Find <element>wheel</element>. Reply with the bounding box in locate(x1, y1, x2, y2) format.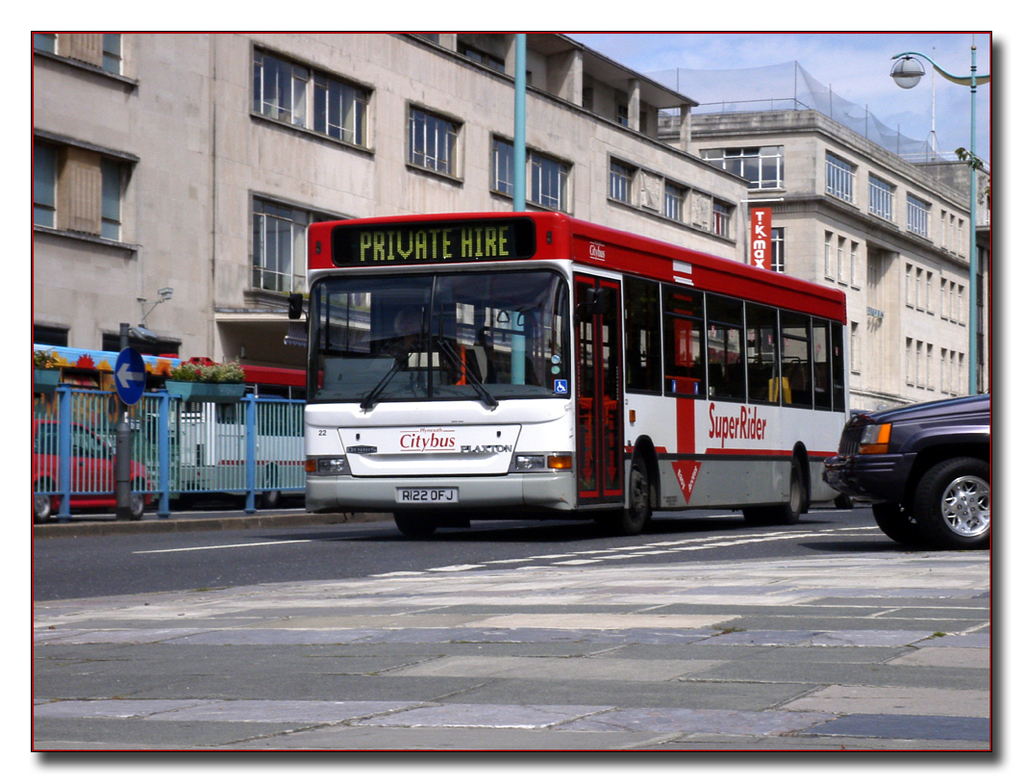
locate(257, 467, 279, 505).
